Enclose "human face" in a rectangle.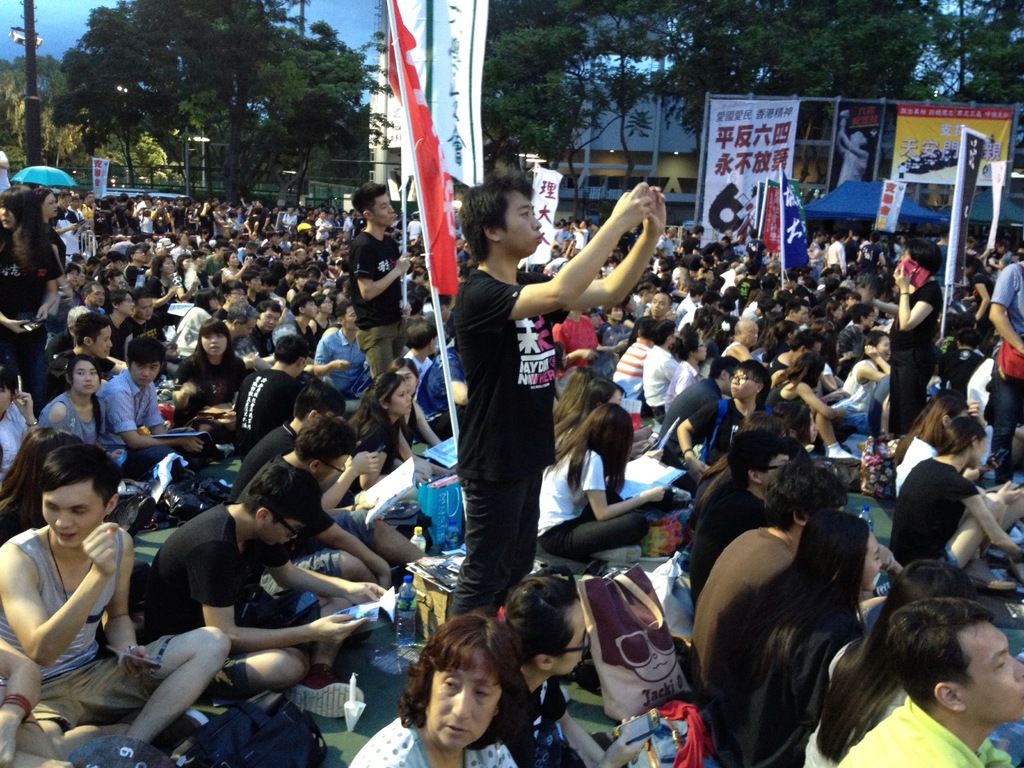
l=730, t=372, r=756, b=401.
